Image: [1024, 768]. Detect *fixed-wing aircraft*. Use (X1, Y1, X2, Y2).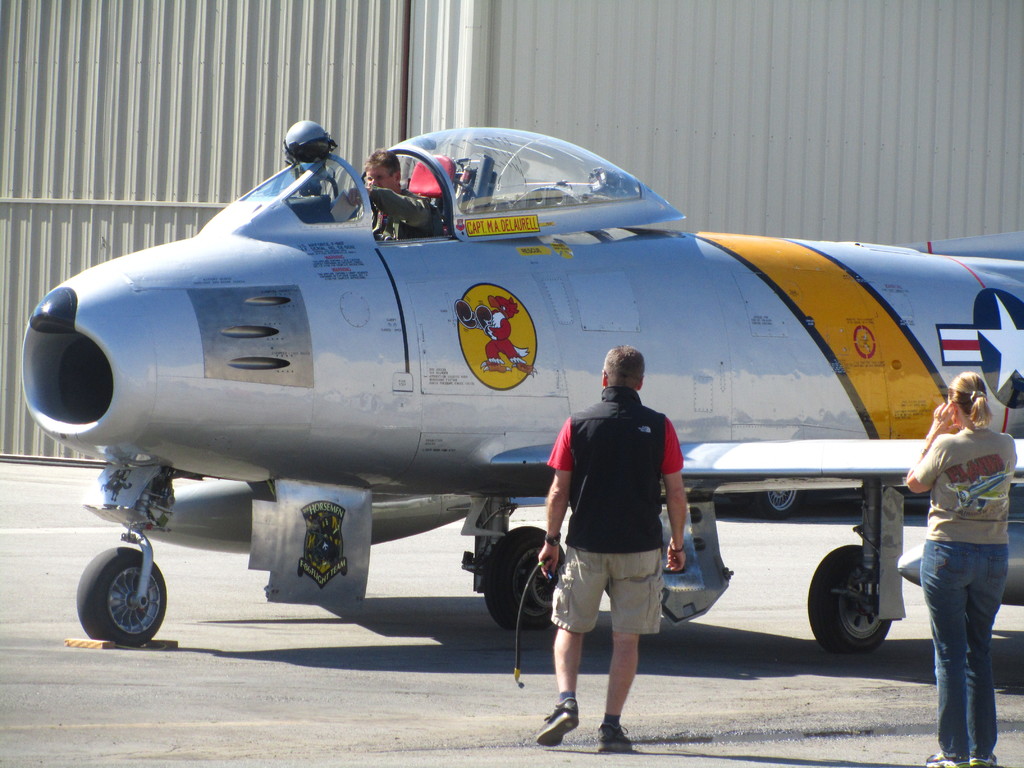
(31, 125, 1023, 648).
